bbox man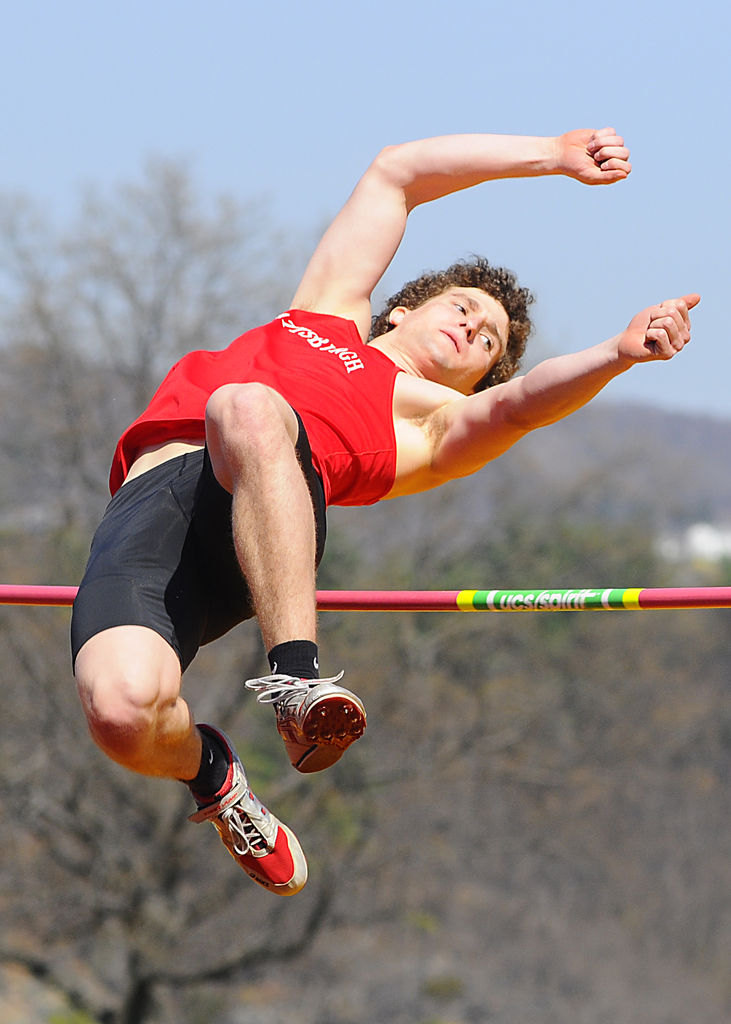
<bbox>95, 156, 677, 872</bbox>
